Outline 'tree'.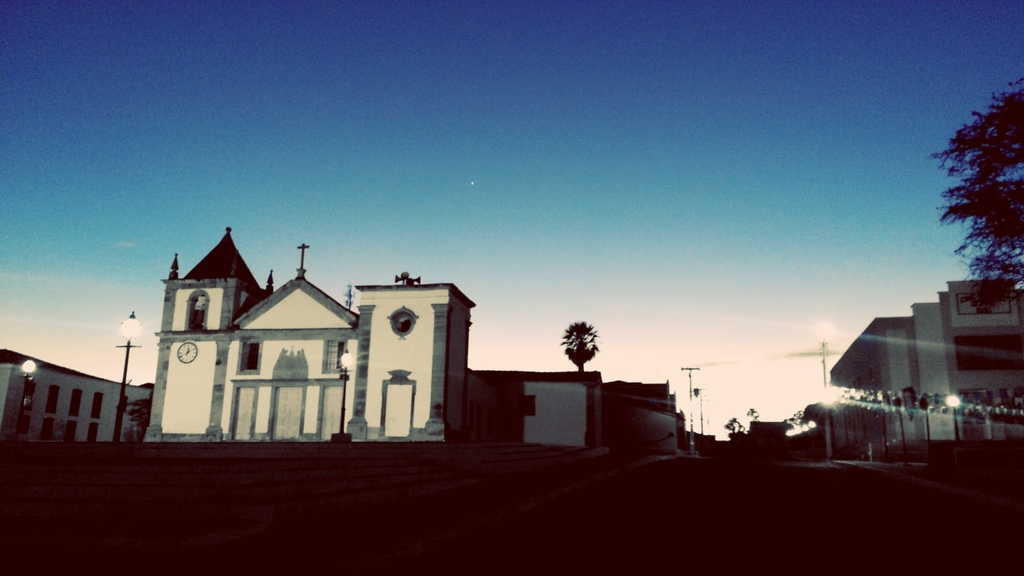
Outline: 563, 320, 598, 371.
